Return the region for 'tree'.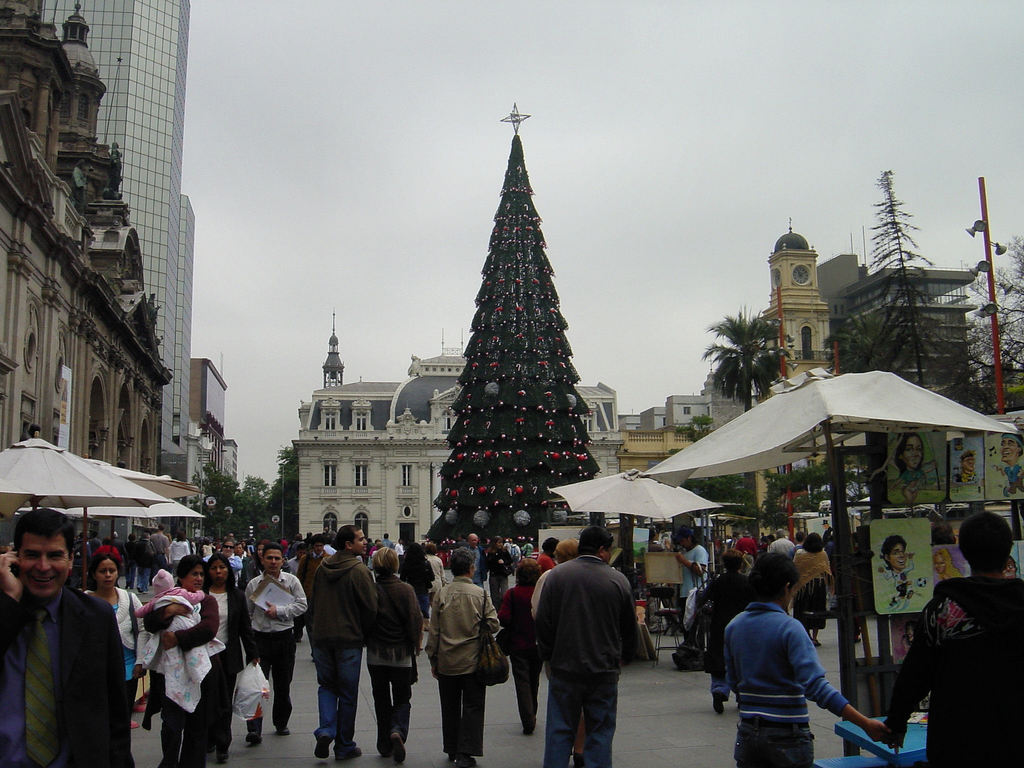
x1=767, y1=461, x2=862, y2=524.
